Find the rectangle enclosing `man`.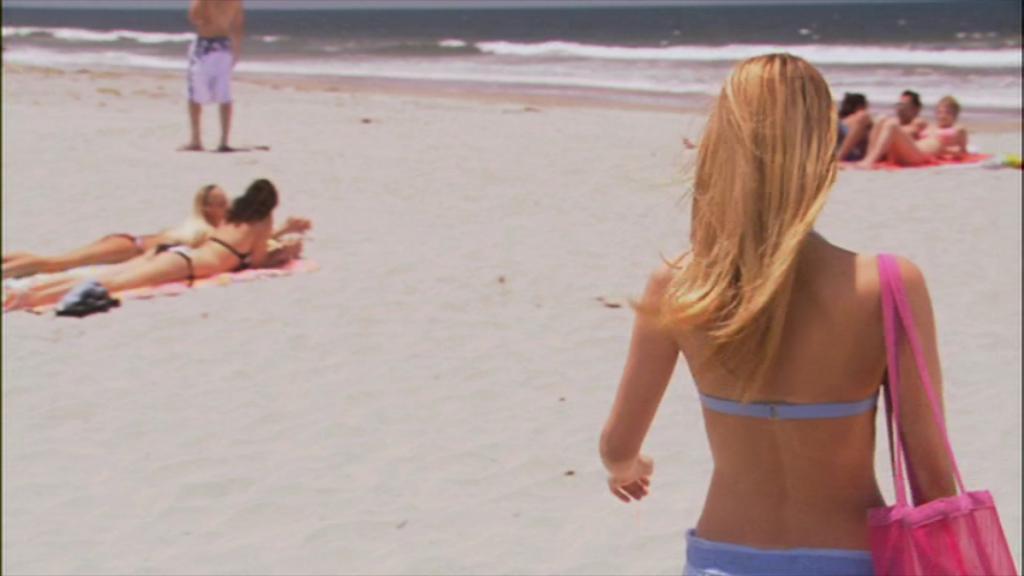
bbox=(175, 0, 245, 154).
